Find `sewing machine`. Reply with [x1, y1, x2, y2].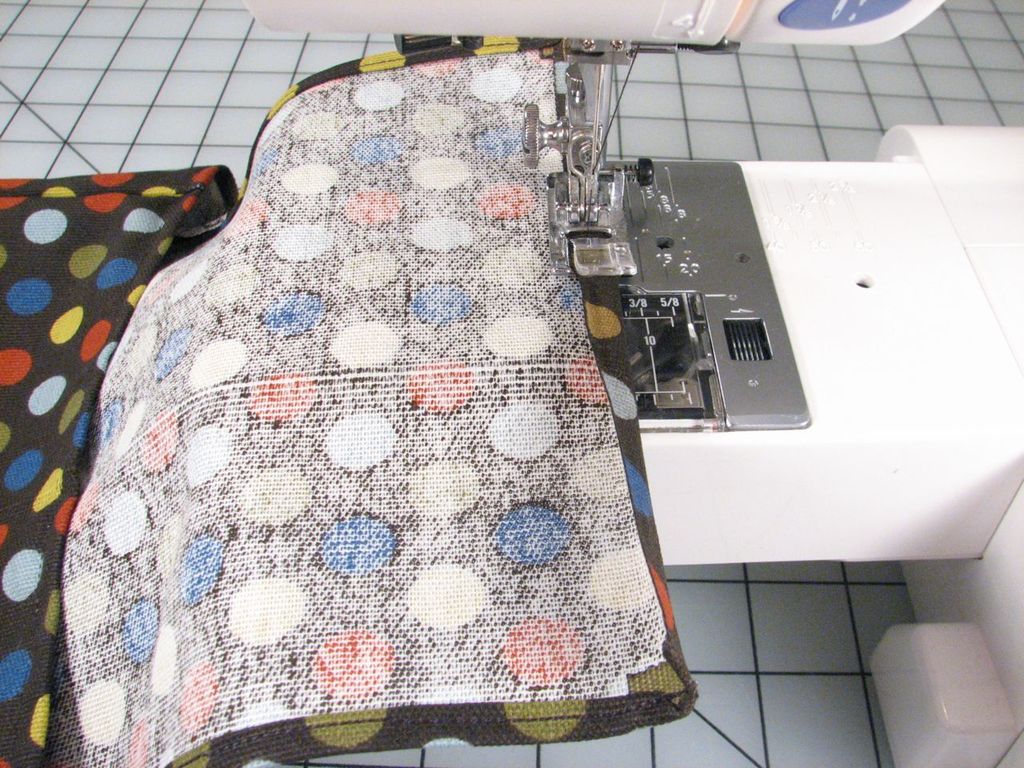
[205, 0, 1023, 566].
